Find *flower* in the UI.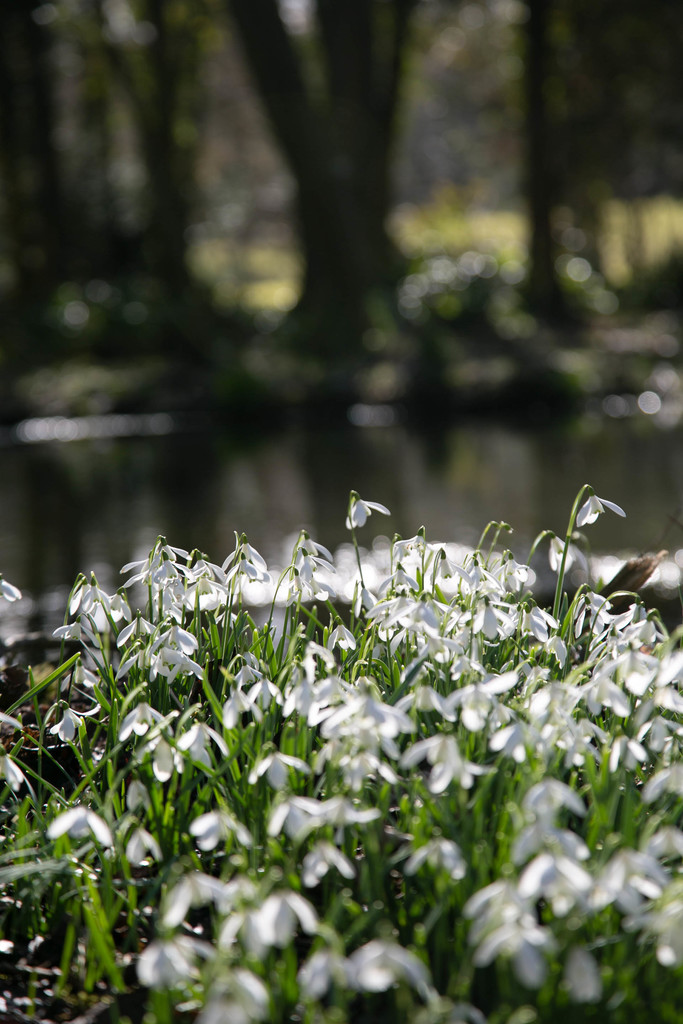
UI element at <bbox>0, 574, 24, 609</bbox>.
